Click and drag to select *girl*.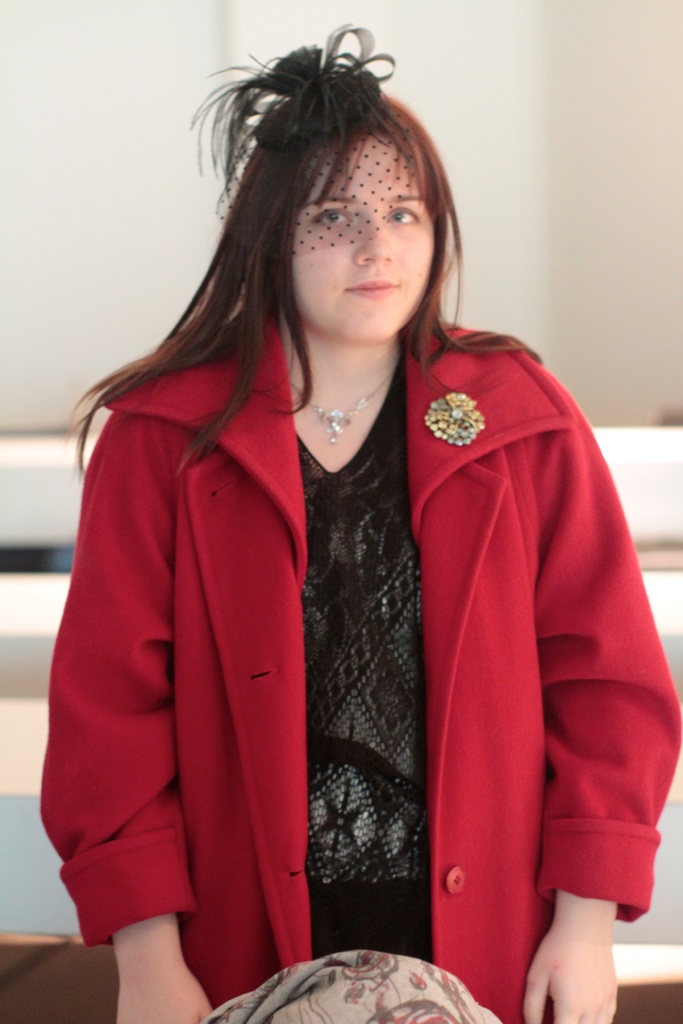
Selection: Rect(36, 20, 682, 1023).
